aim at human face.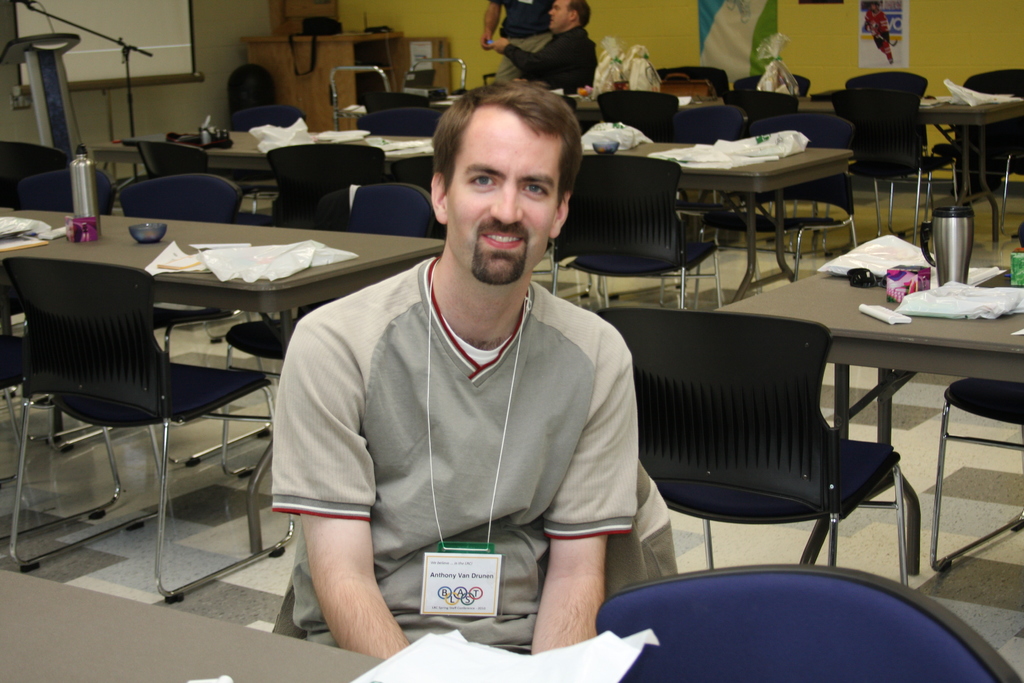
Aimed at region(548, 0, 573, 28).
